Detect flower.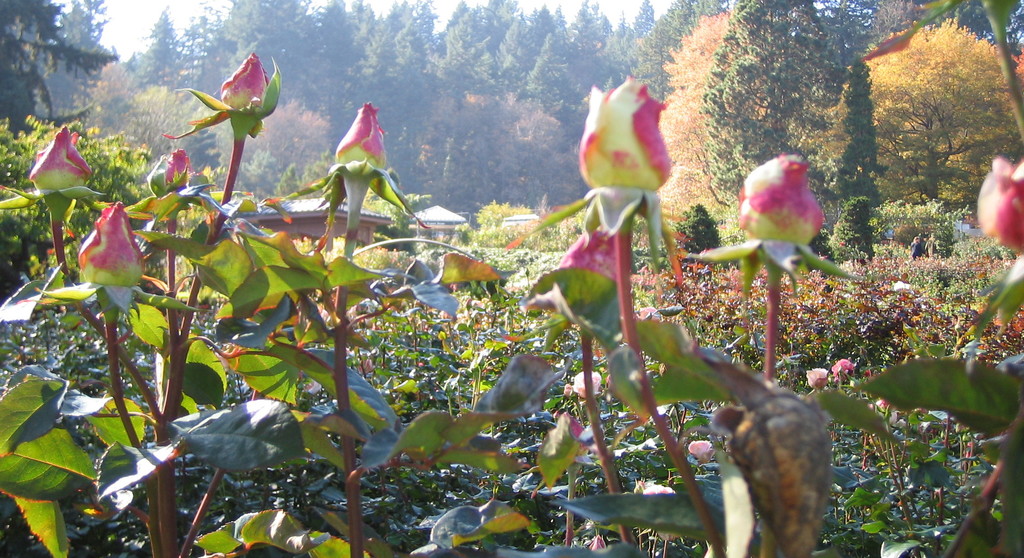
Detected at locate(976, 153, 1023, 256).
